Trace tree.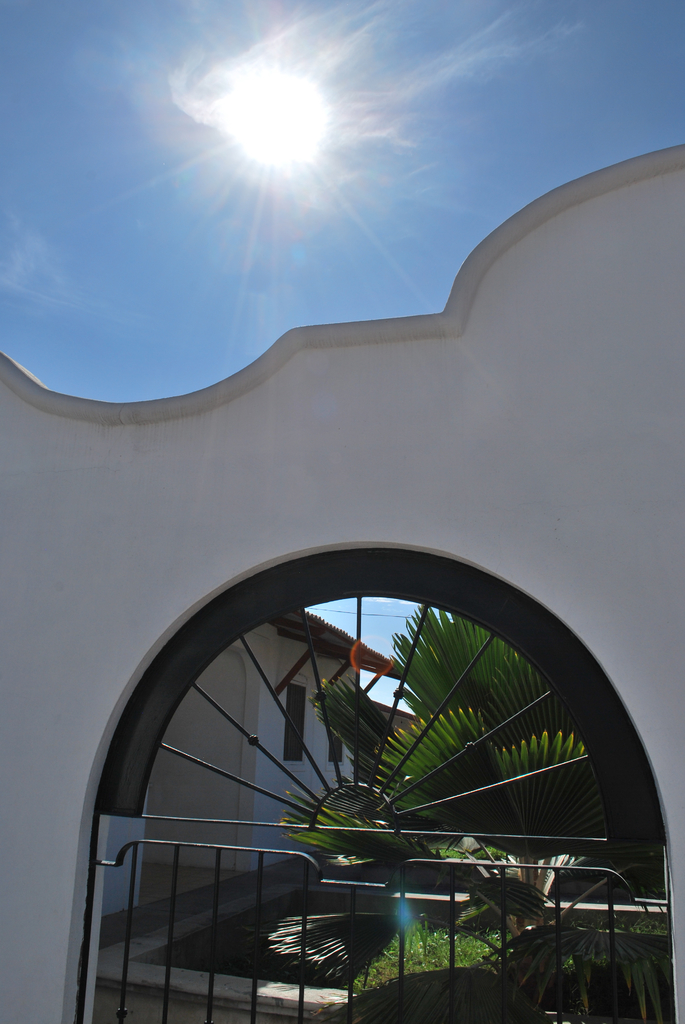
Traced to [278,602,610,1023].
